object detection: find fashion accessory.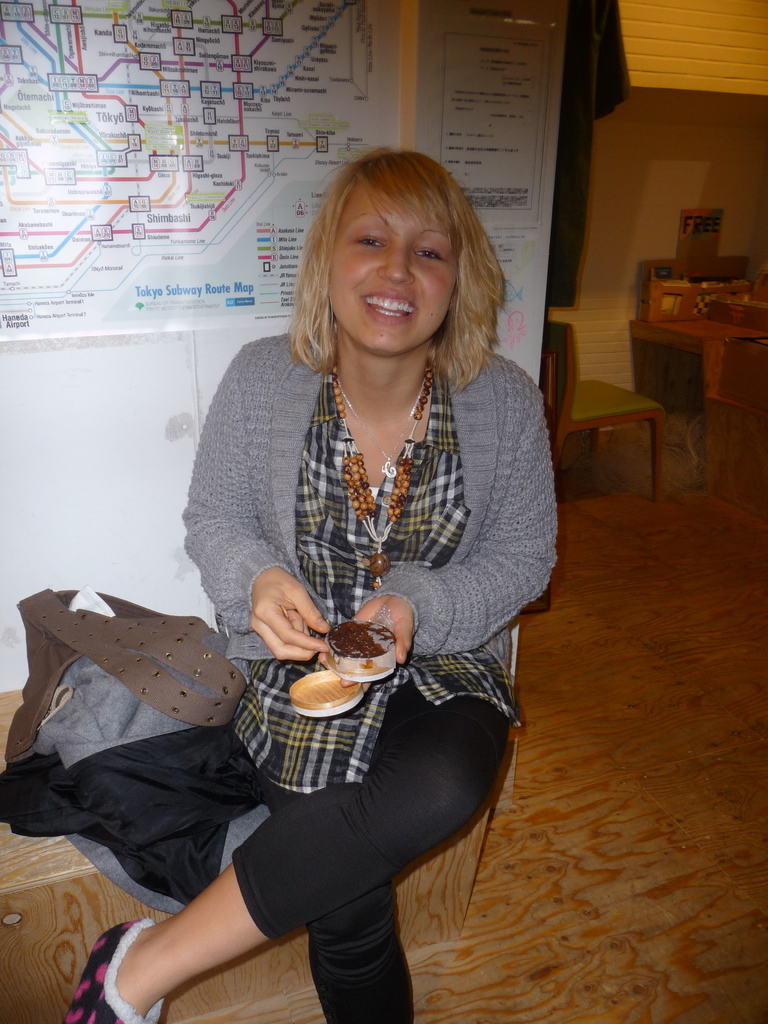
detection(60, 918, 167, 1023).
